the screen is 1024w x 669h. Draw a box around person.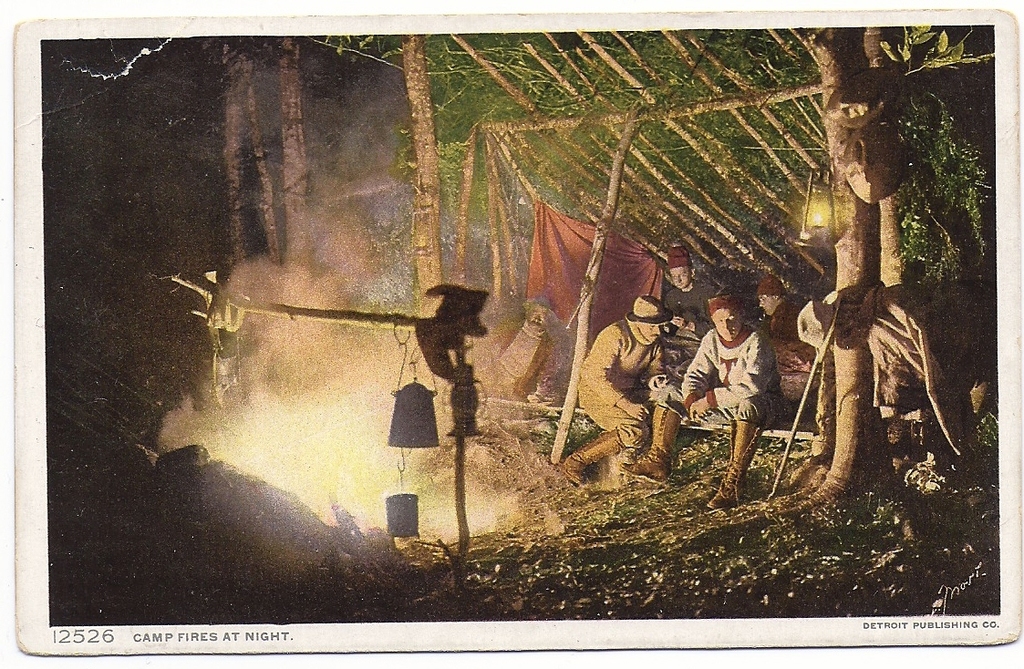
[665, 241, 716, 337].
